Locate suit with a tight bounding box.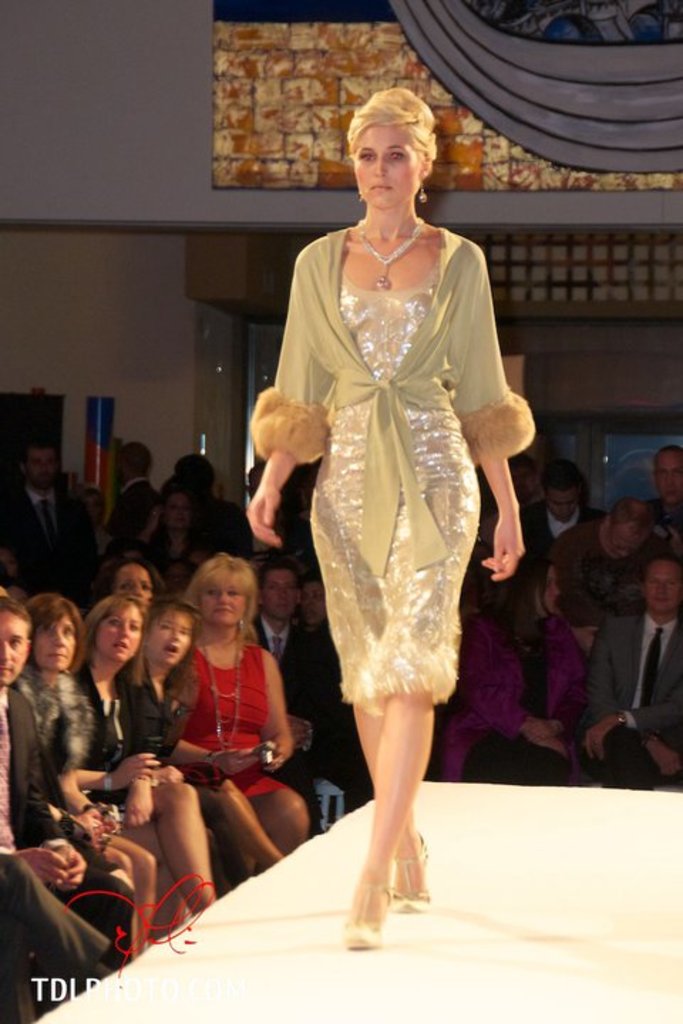
{"left": 579, "top": 606, "right": 682, "bottom": 789}.
